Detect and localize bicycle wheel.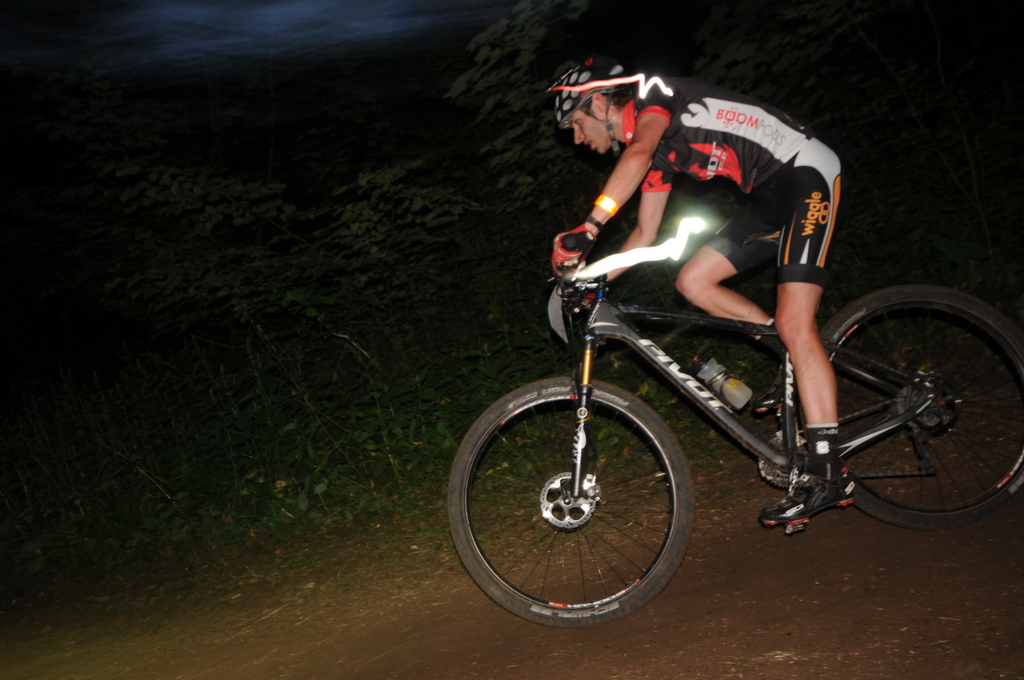
Localized at (x1=808, y1=276, x2=1023, y2=540).
